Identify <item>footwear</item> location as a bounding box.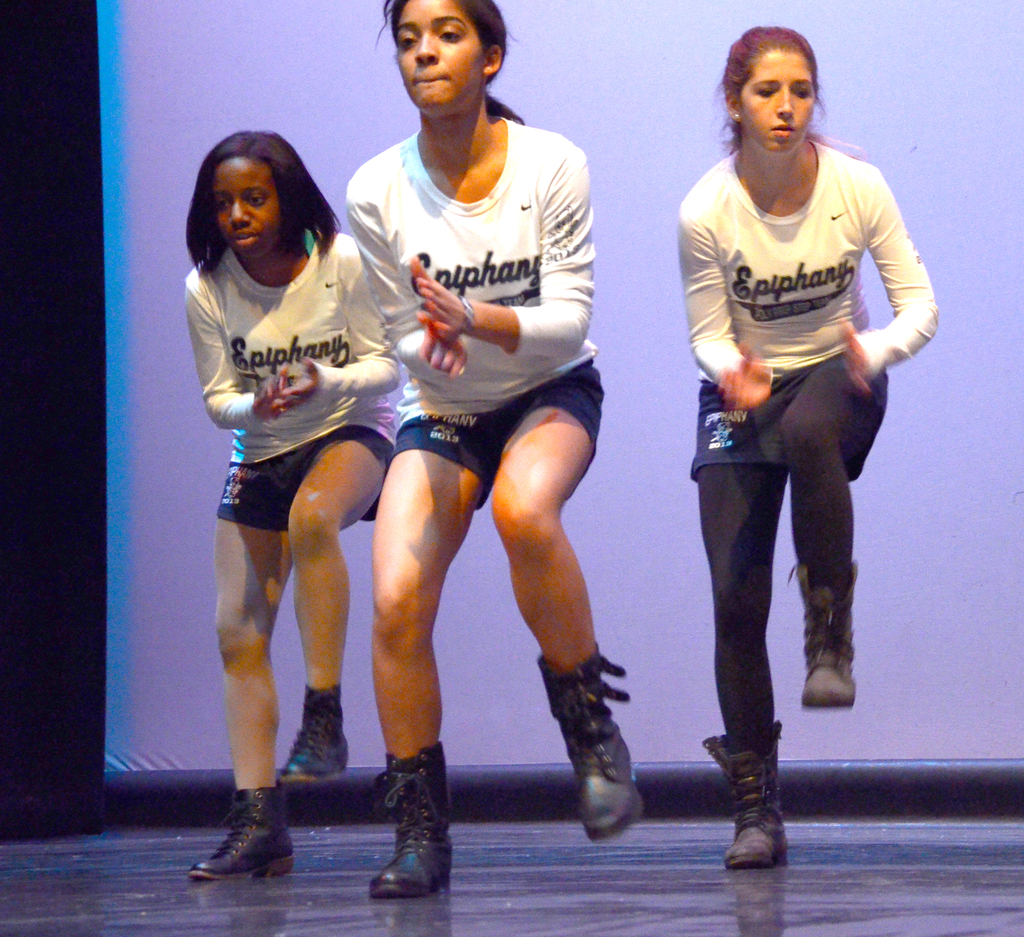
534,646,649,847.
